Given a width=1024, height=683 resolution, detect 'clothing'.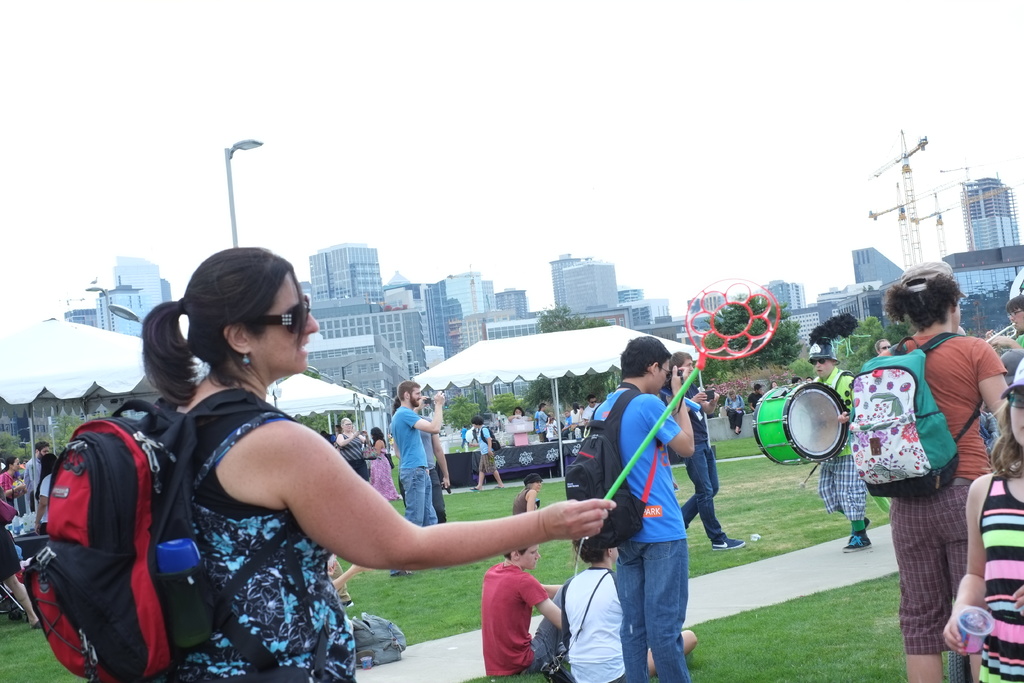
747 391 762 415.
